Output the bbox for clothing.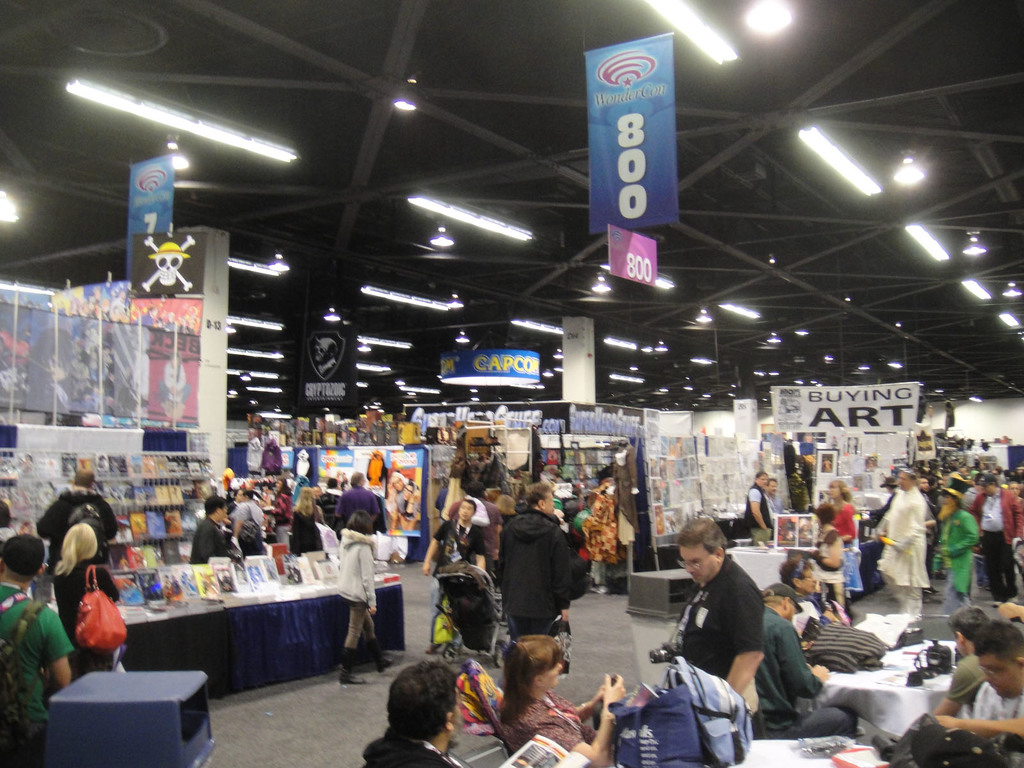
(left=973, top=490, right=1023, bottom=589).
